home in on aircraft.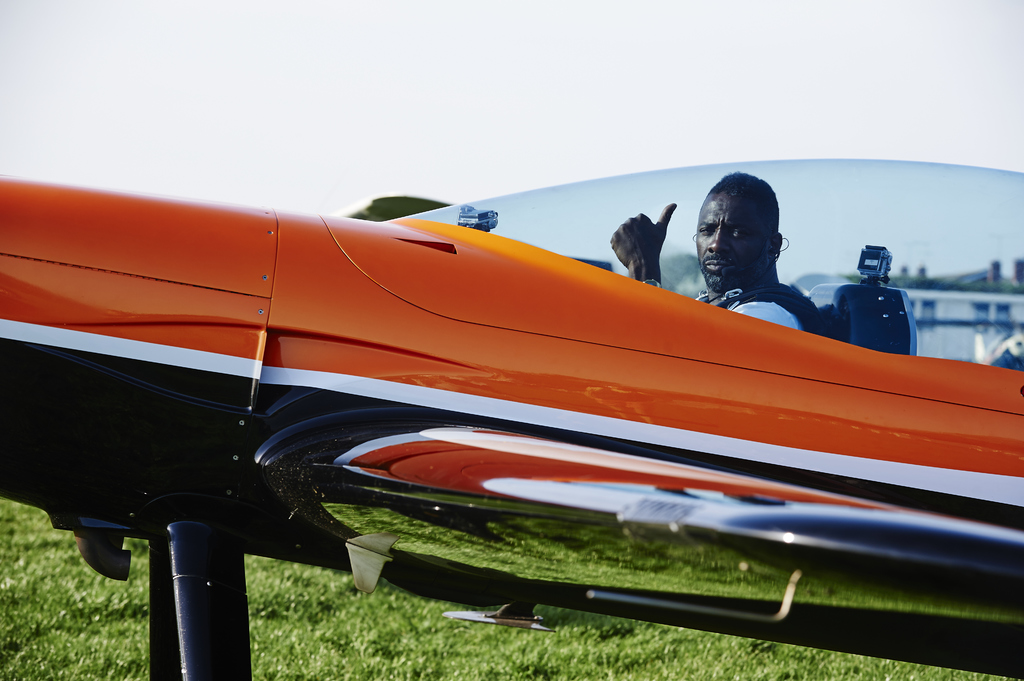
Homed in at x1=0 y1=156 x2=1023 y2=680.
